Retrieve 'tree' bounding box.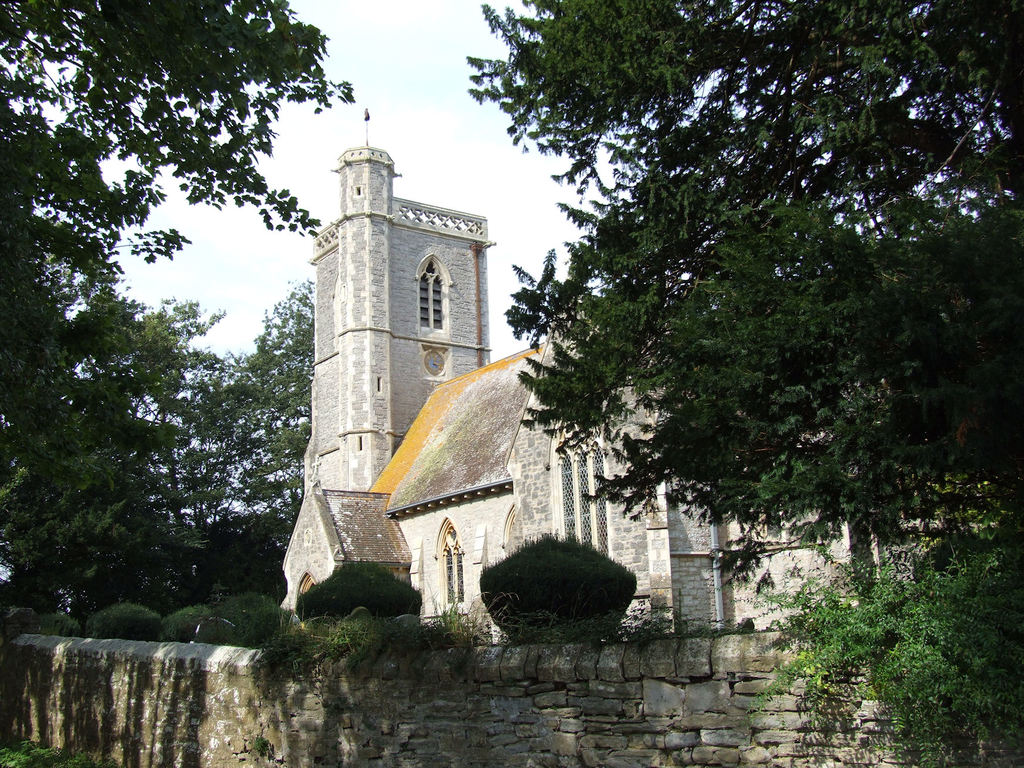
Bounding box: box=[470, 526, 646, 671].
